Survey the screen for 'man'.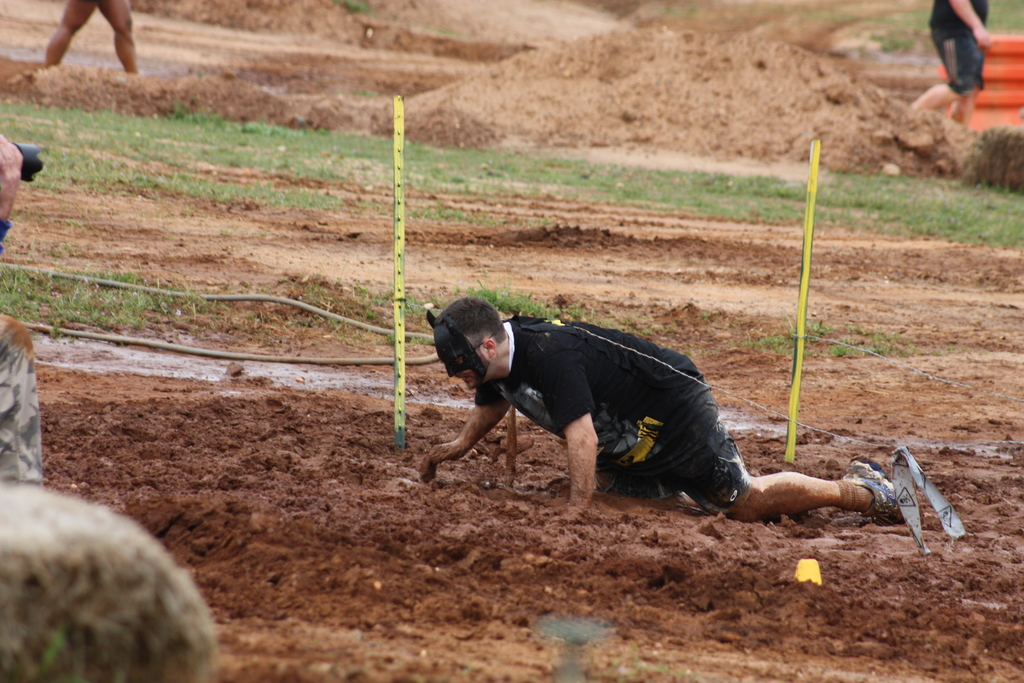
Survey found: l=386, t=294, r=929, b=536.
